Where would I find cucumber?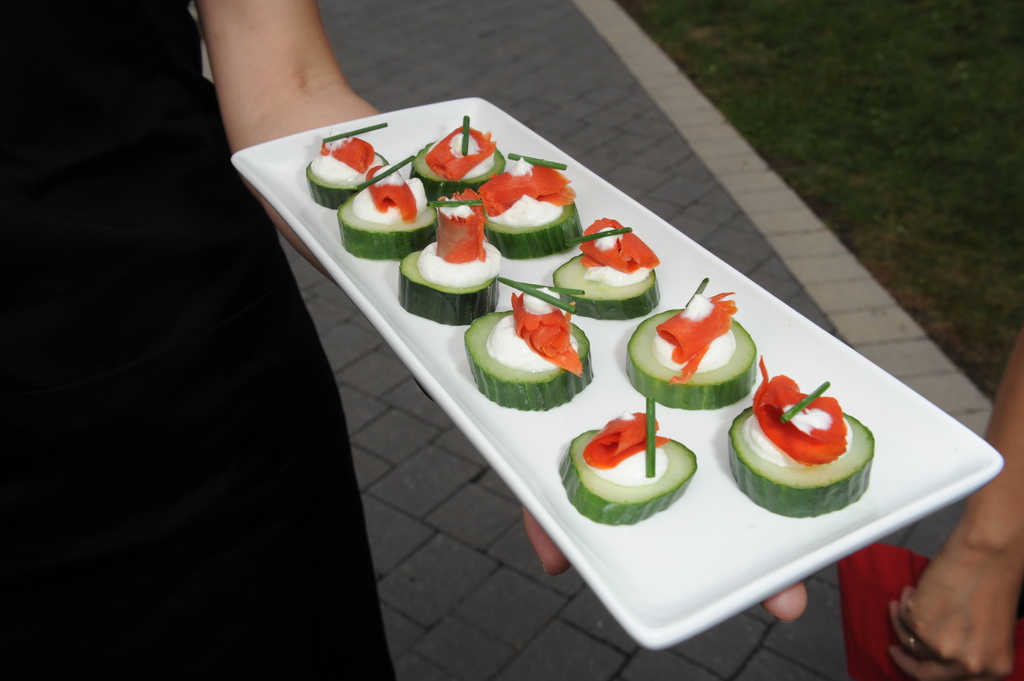
At pyautogui.locateOnScreen(396, 250, 500, 325).
